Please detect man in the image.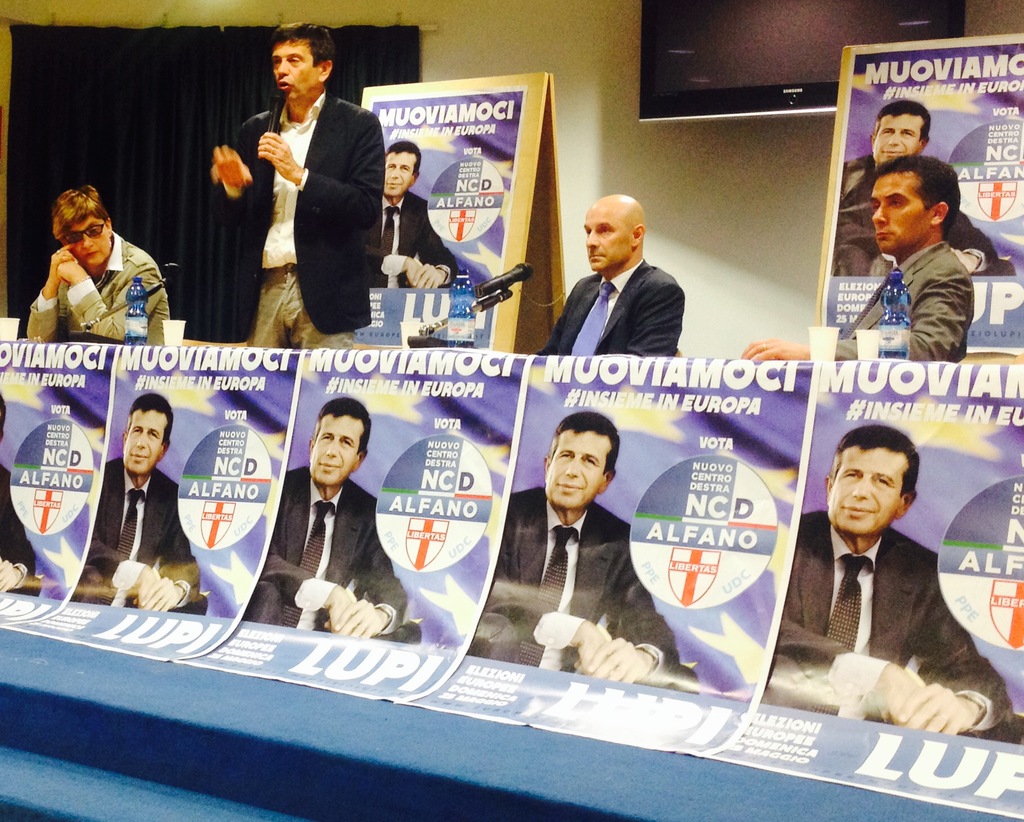
x1=739 y1=157 x2=977 y2=362.
